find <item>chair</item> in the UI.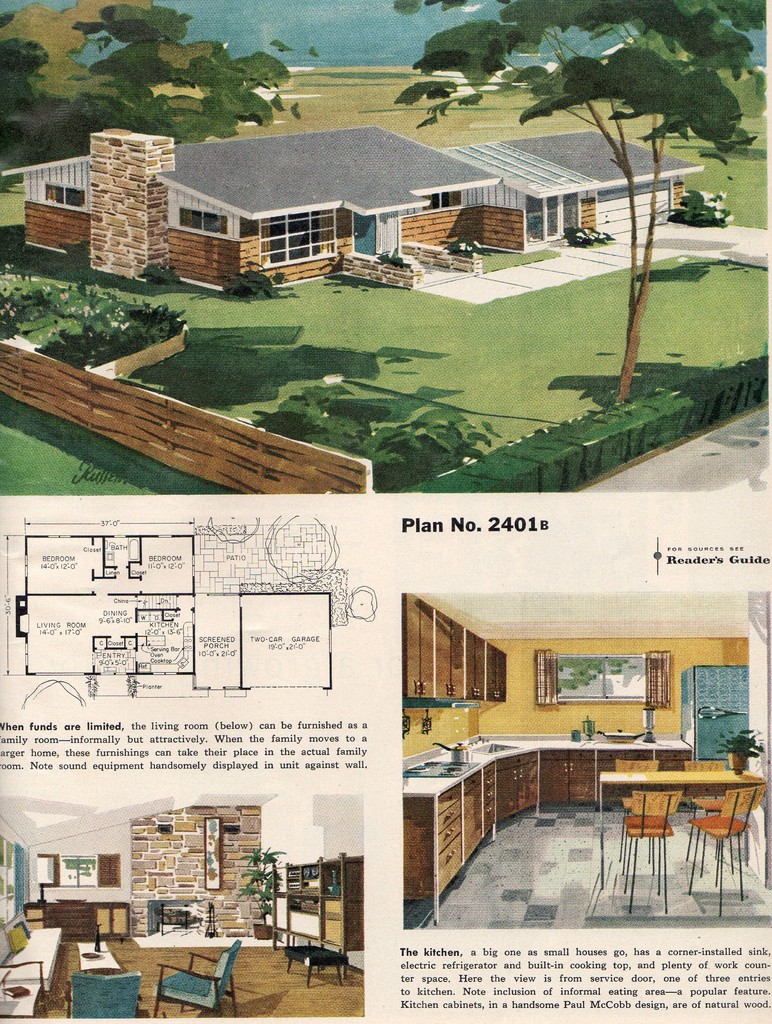
UI element at 611 756 659 856.
